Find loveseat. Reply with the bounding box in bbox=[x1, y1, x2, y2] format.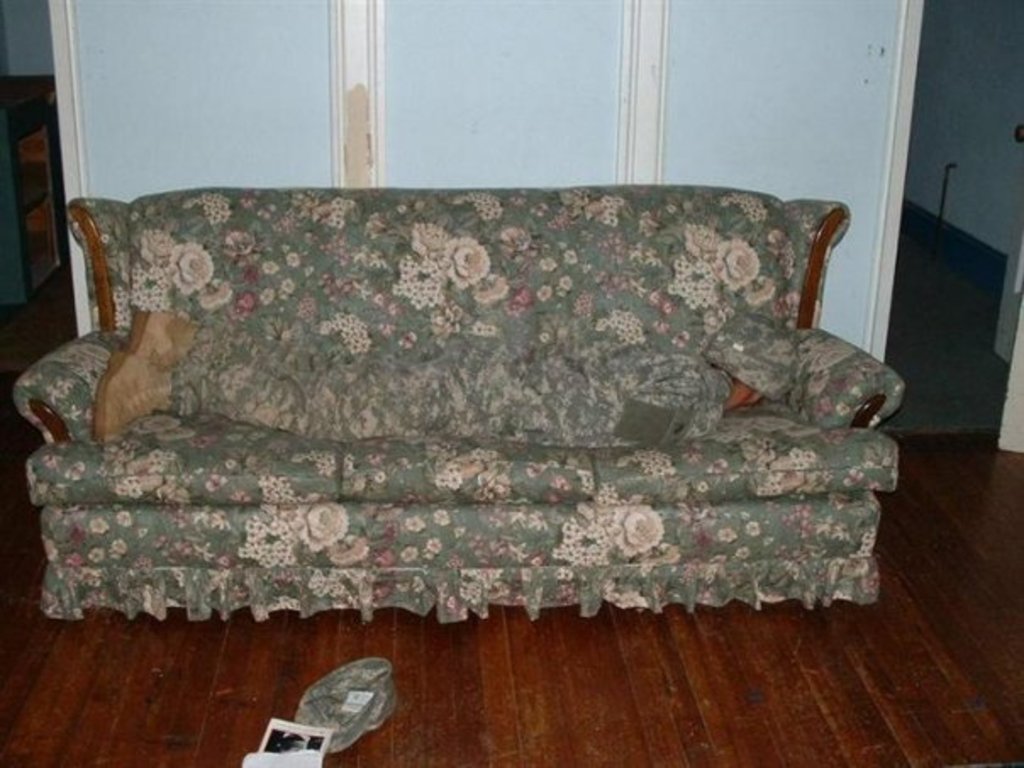
bbox=[146, 202, 893, 643].
